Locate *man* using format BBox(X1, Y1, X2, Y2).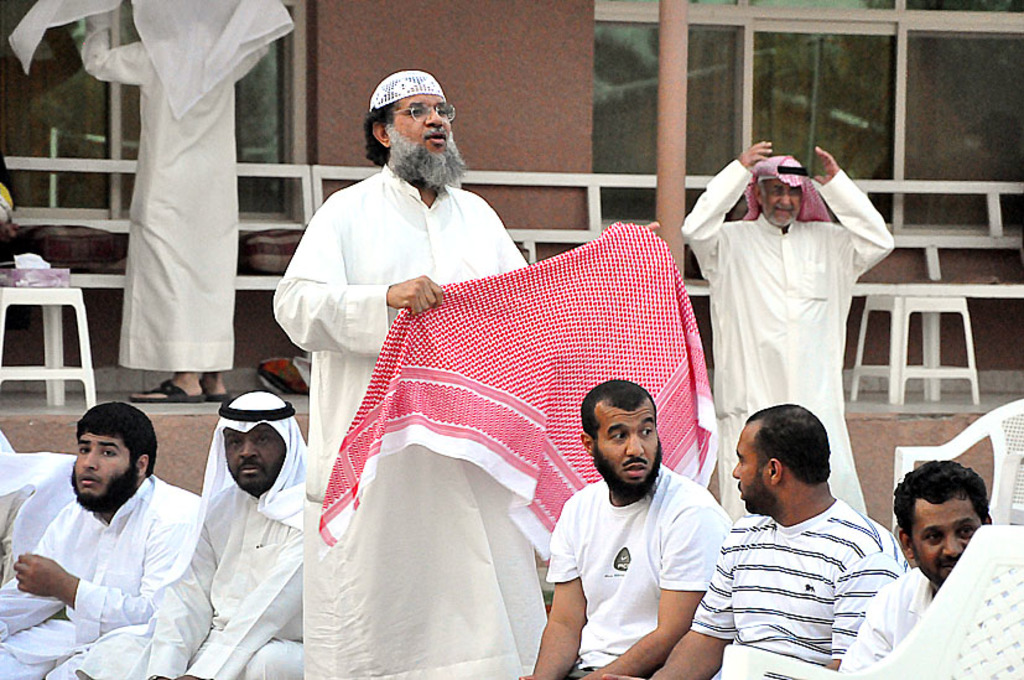
BBox(835, 460, 992, 679).
